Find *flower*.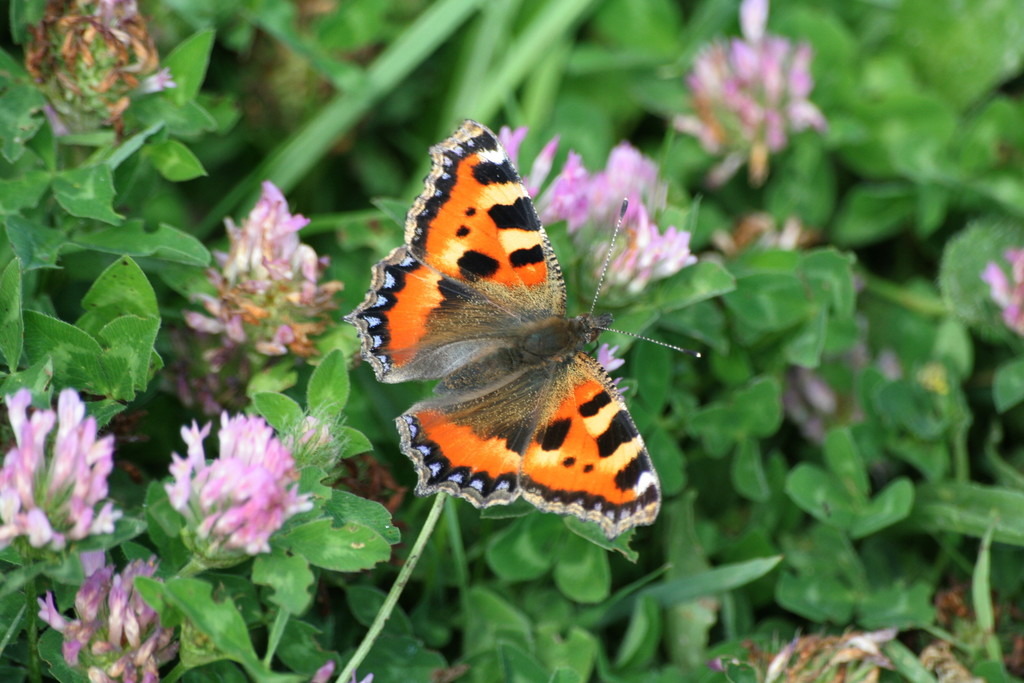
x1=682 y1=19 x2=822 y2=189.
